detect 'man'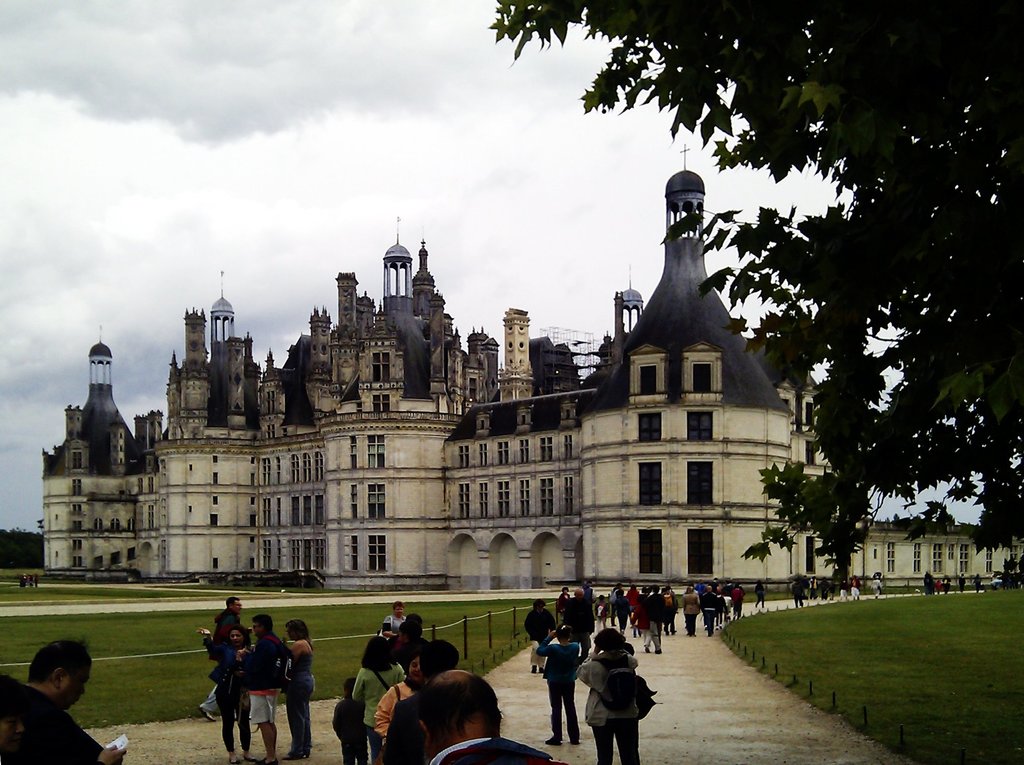
[198, 594, 252, 723]
